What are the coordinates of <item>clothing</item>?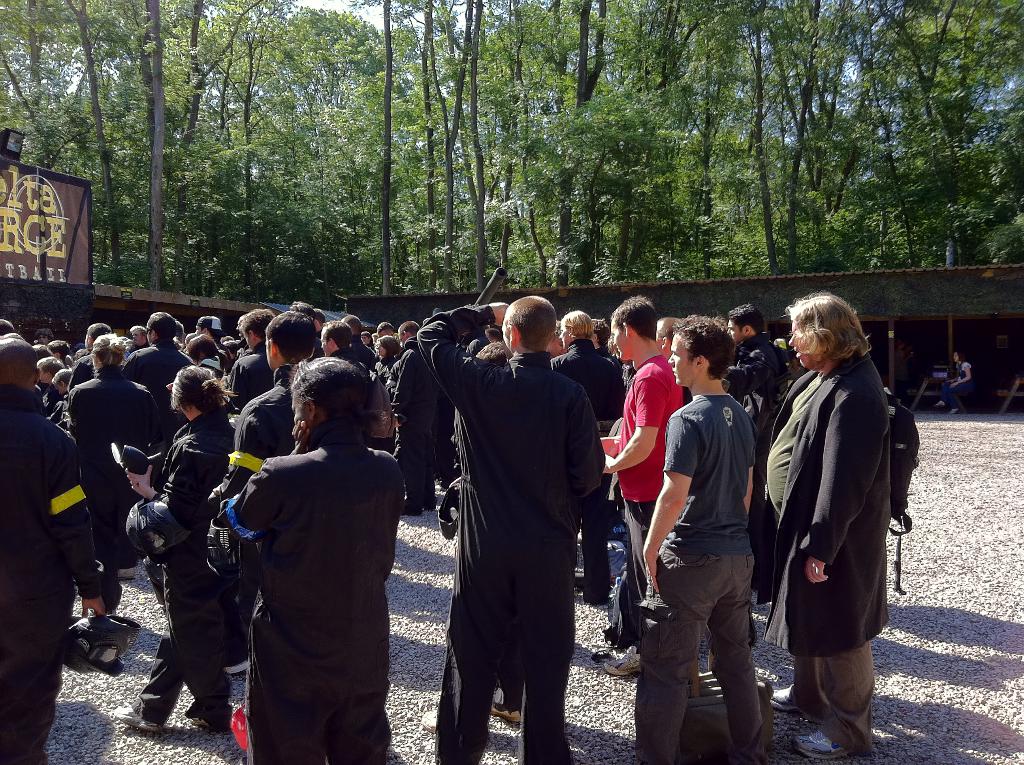
region(123, 328, 194, 409).
